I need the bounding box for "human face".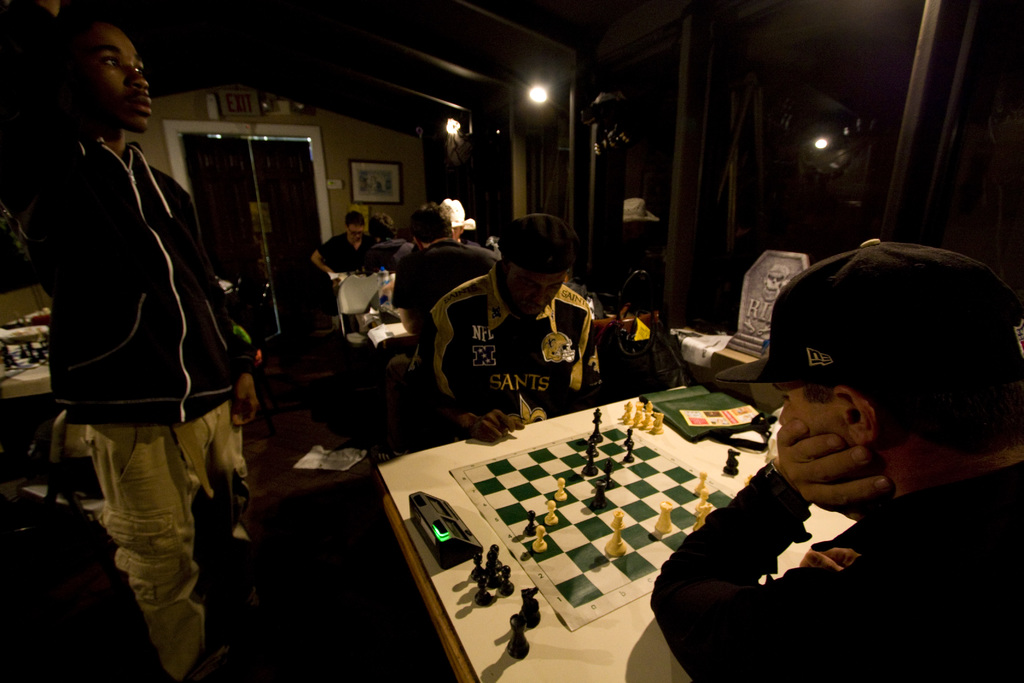
Here it is: (left=43, top=8, right=154, bottom=131).
